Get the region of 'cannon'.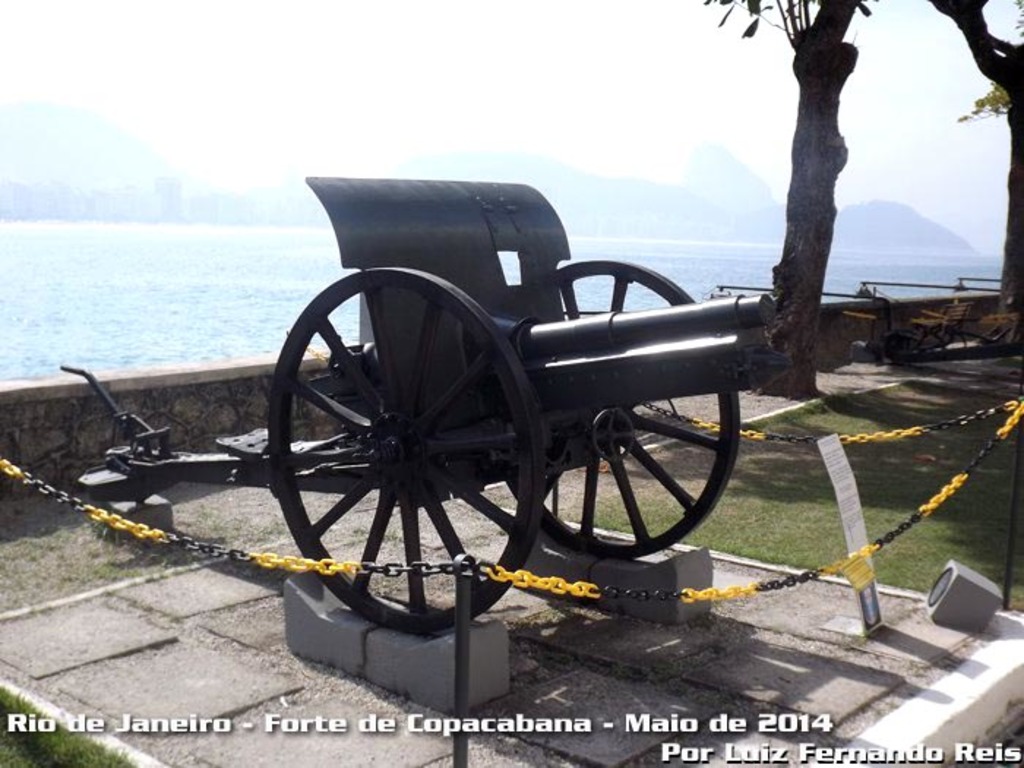
(61, 174, 794, 630).
